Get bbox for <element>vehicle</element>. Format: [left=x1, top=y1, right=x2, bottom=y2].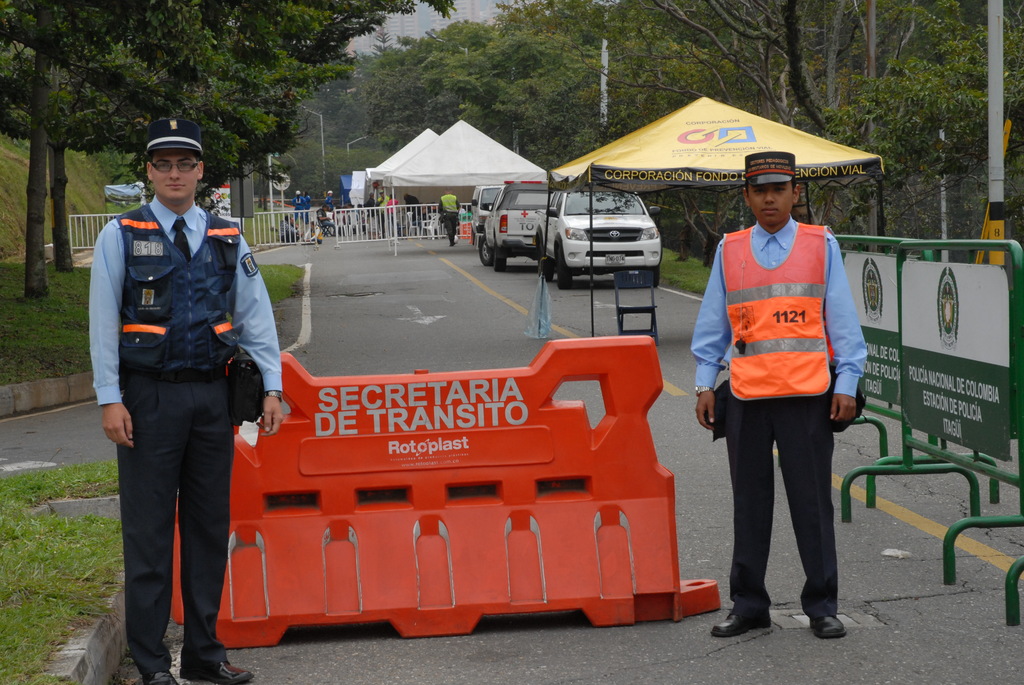
[left=474, top=181, right=505, bottom=237].
